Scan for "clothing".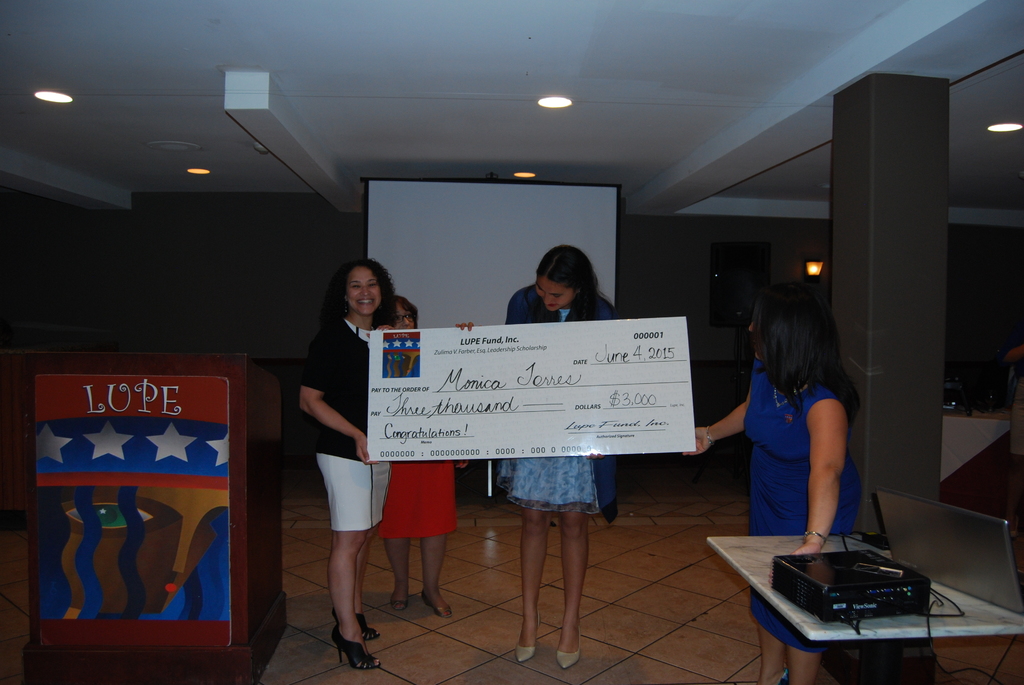
Scan result: 367:457:459:536.
